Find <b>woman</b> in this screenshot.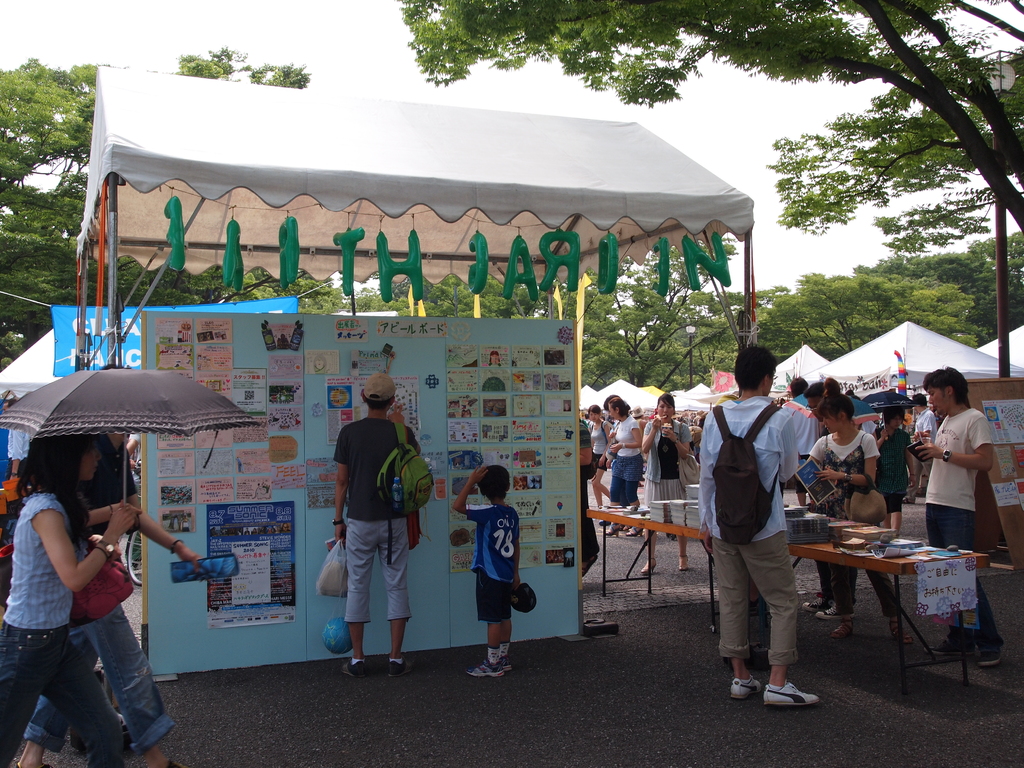
The bounding box for <b>woman</b> is region(876, 408, 915, 531).
